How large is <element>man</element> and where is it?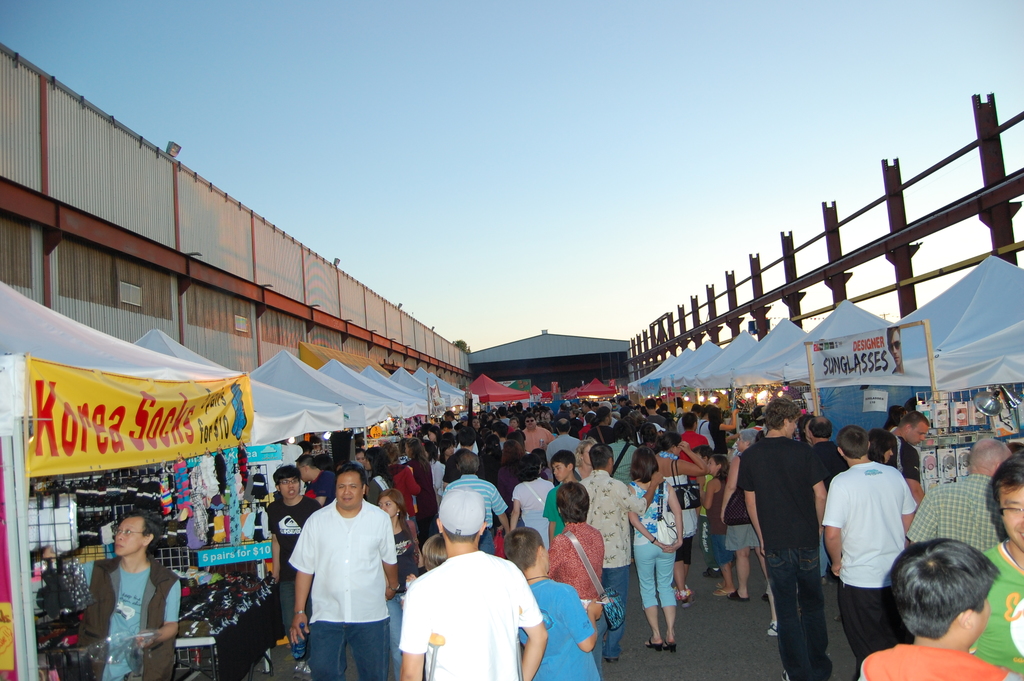
Bounding box: l=908, t=432, r=1012, b=550.
